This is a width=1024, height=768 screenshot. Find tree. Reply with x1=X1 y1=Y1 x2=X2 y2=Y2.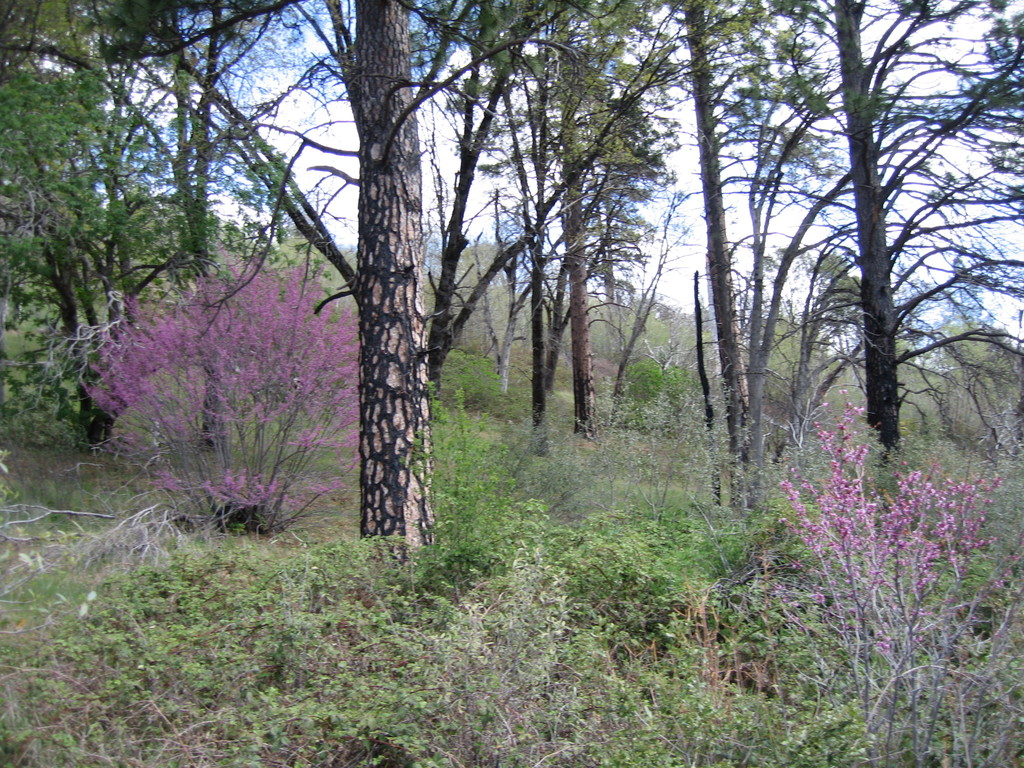
x1=671 y1=39 x2=983 y2=501.
